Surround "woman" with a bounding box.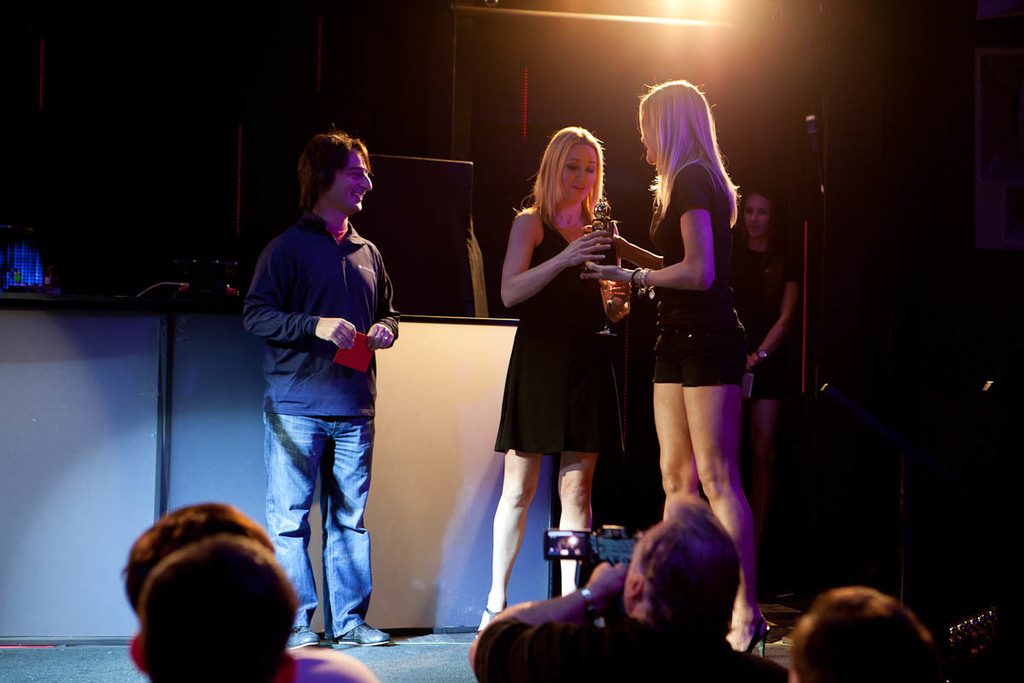
rect(614, 81, 779, 622).
